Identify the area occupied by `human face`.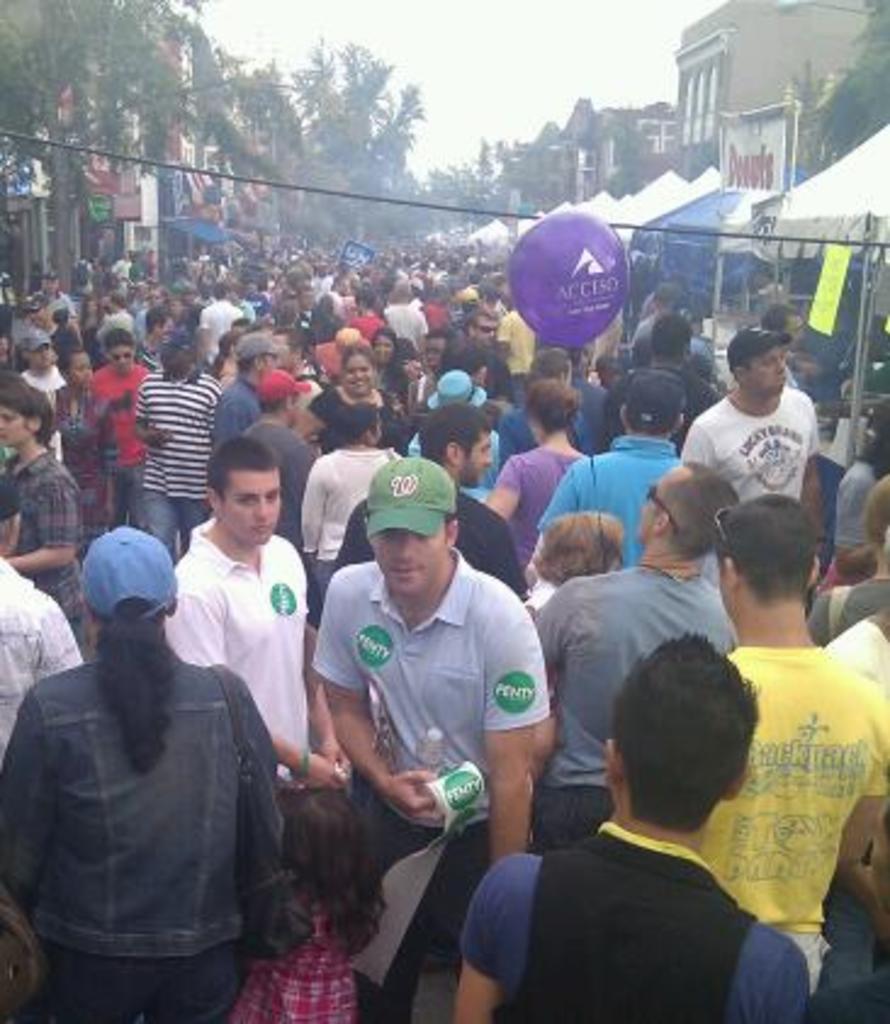
Area: {"x1": 345, "y1": 355, "x2": 372, "y2": 396}.
